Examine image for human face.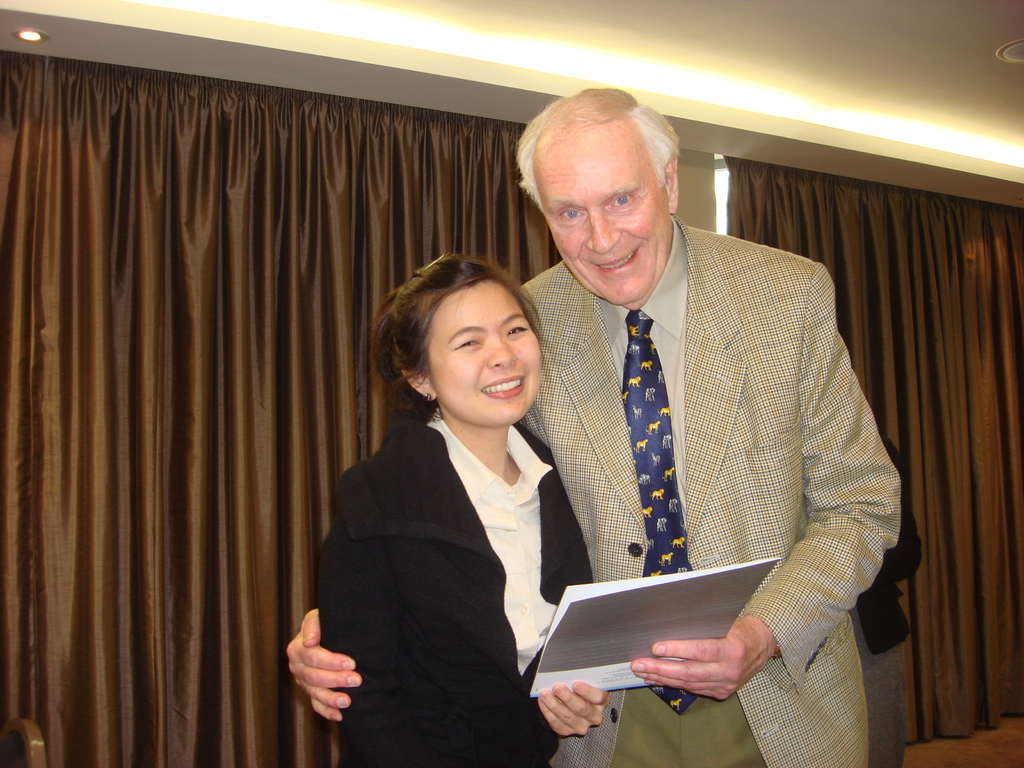
Examination result: {"x1": 536, "y1": 130, "x2": 671, "y2": 303}.
